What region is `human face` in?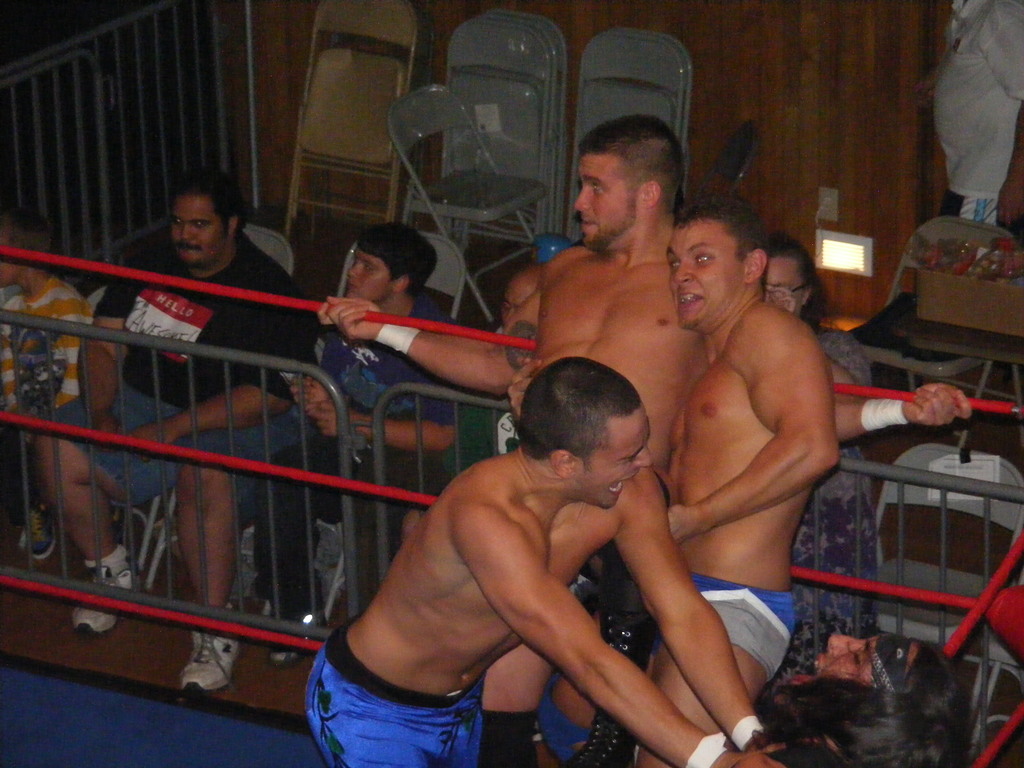
Rect(346, 252, 387, 304).
